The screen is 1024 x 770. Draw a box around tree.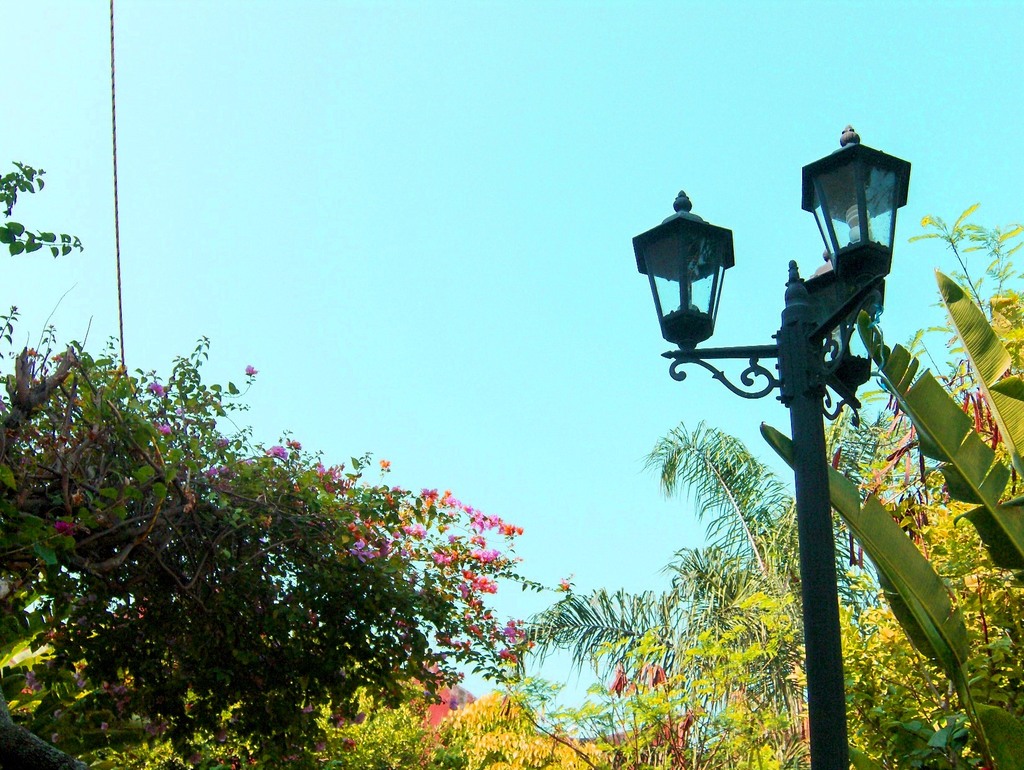
BBox(840, 209, 1016, 524).
